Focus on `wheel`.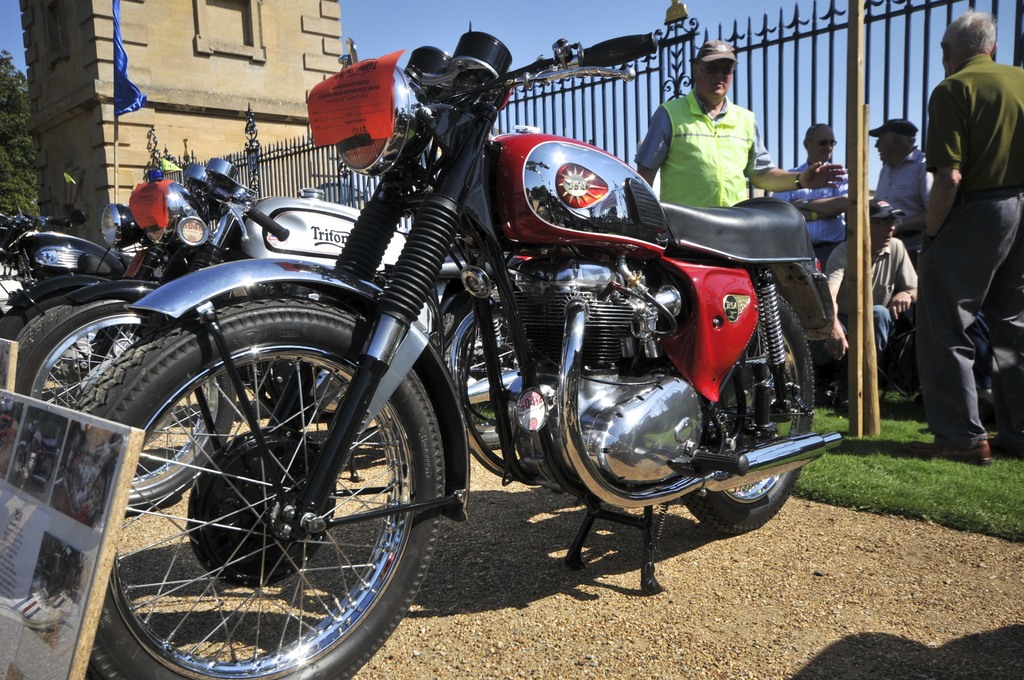
Focused at {"x1": 12, "y1": 295, "x2": 237, "y2": 516}.
